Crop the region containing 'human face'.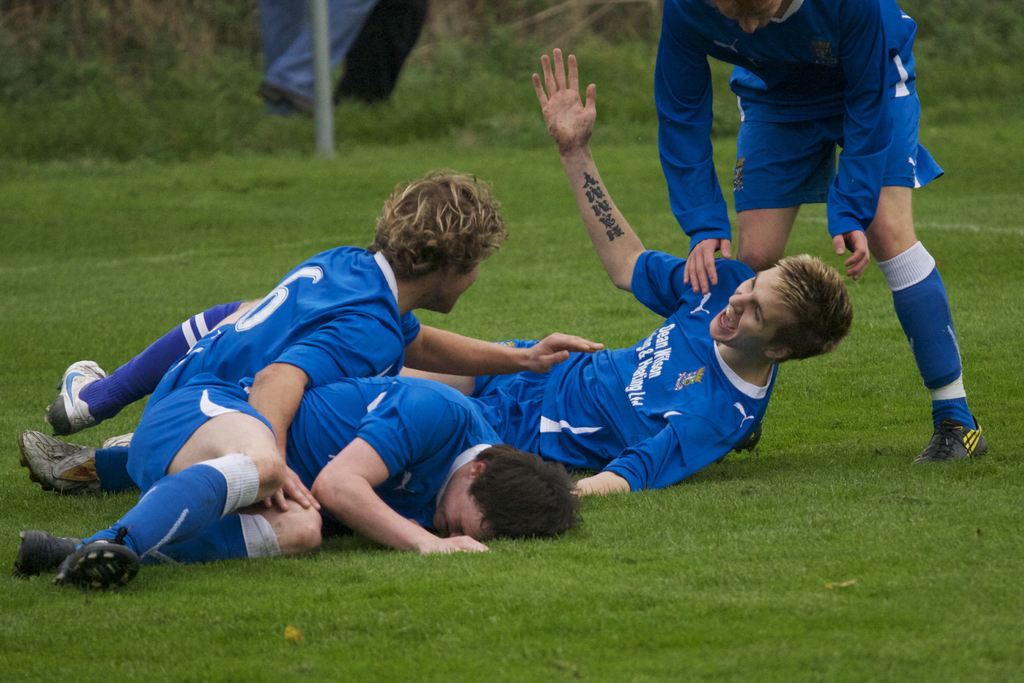
Crop region: l=426, t=476, r=492, b=547.
